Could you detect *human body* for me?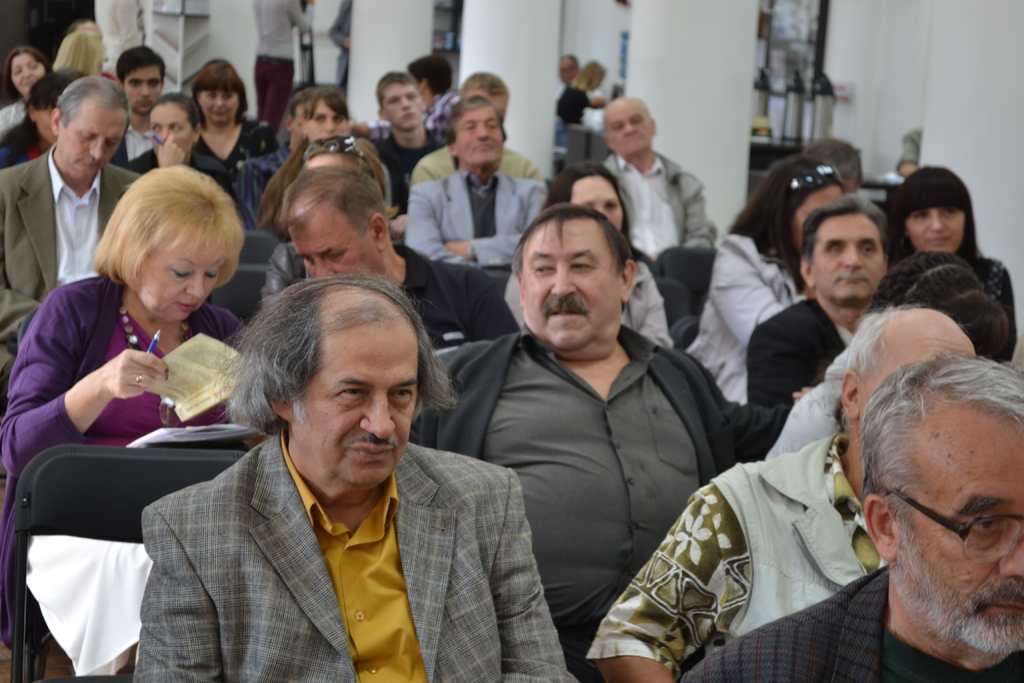
Detection result: bbox=[122, 108, 149, 169].
